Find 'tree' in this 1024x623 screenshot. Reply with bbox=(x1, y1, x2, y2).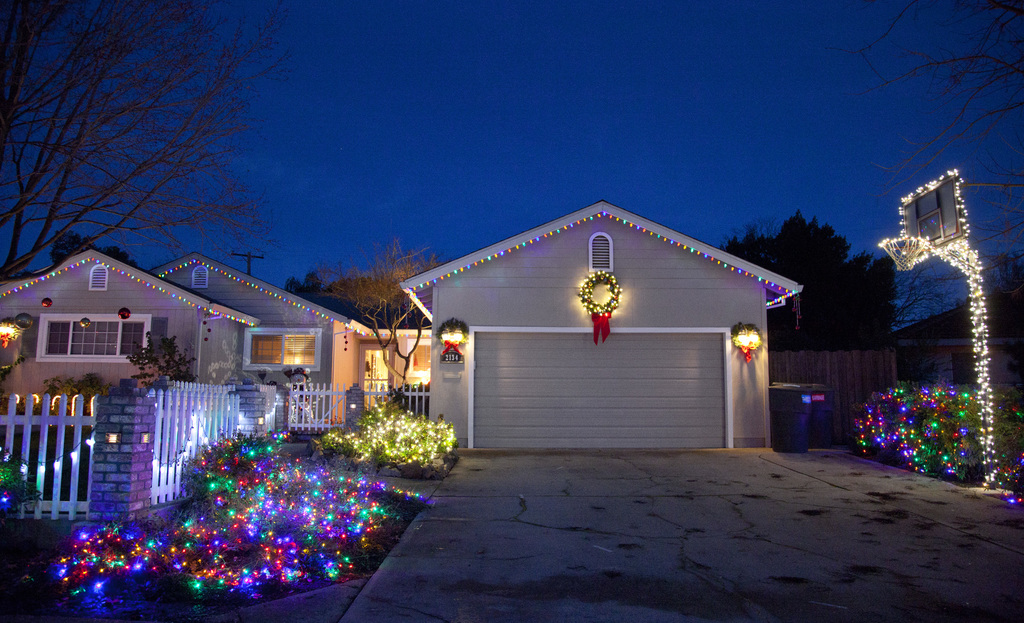
bbox=(814, 6, 1023, 279).
